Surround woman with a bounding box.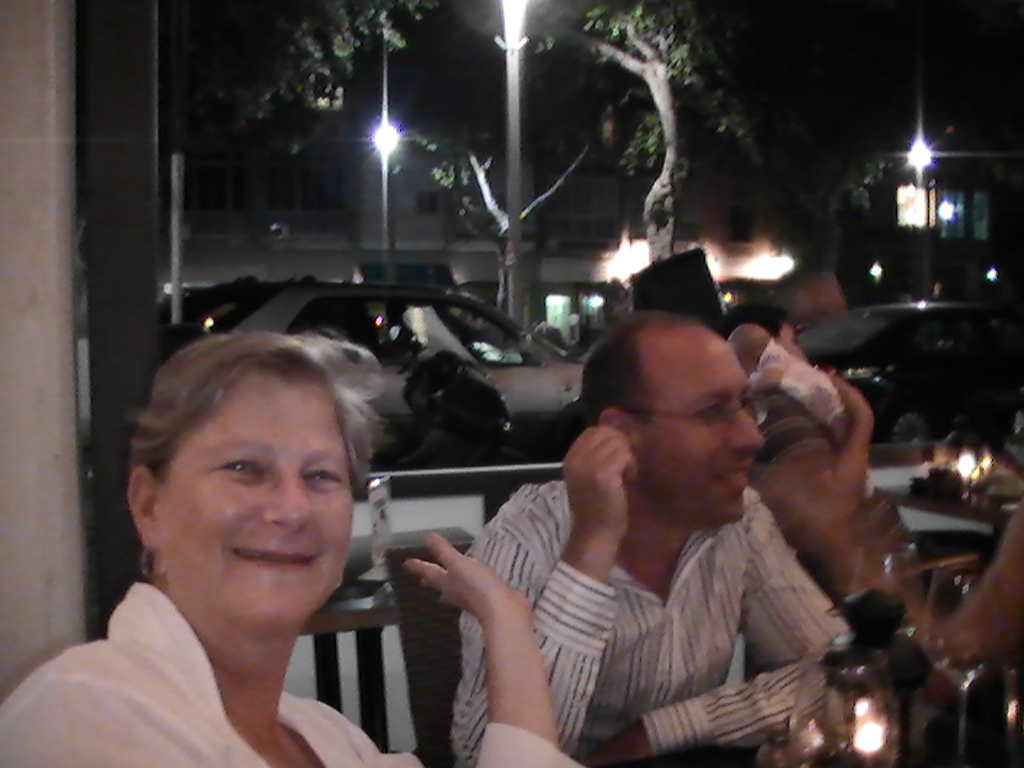
<box>46,326,444,759</box>.
